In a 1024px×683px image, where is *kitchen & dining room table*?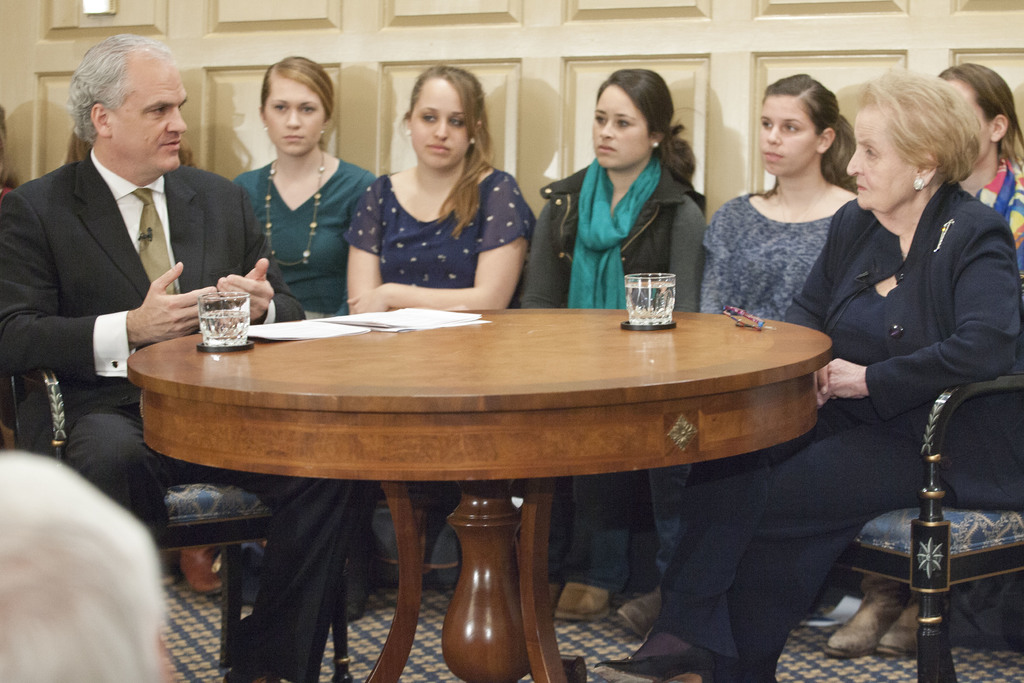
90 267 886 621.
